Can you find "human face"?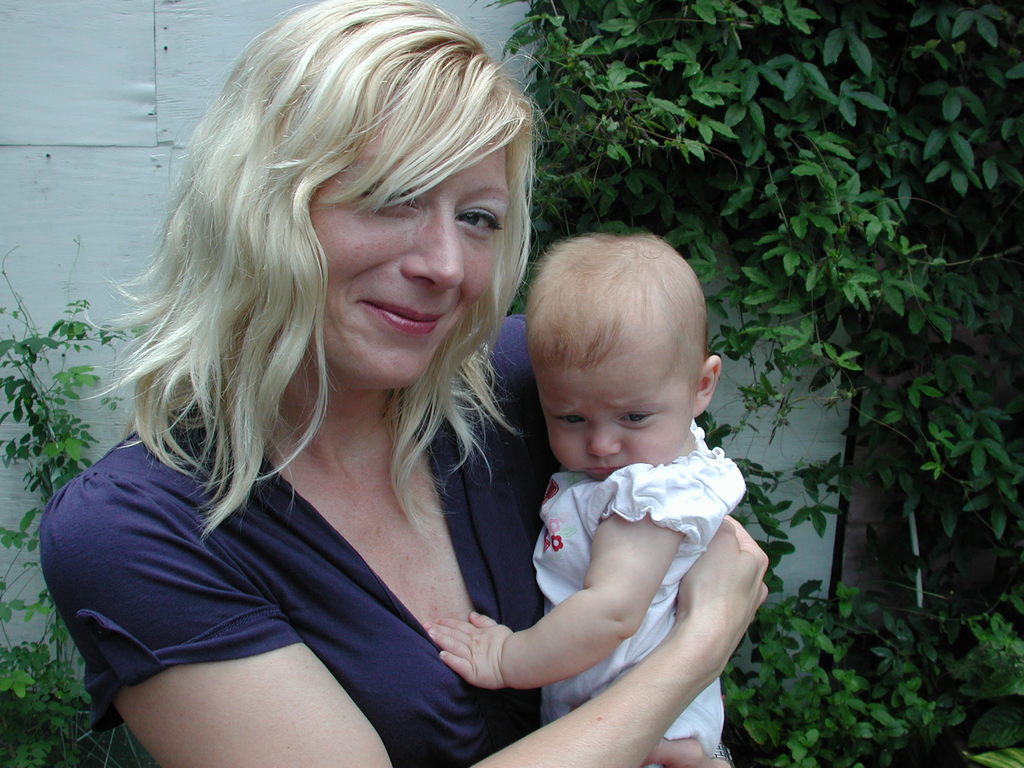
Yes, bounding box: [303,144,521,396].
